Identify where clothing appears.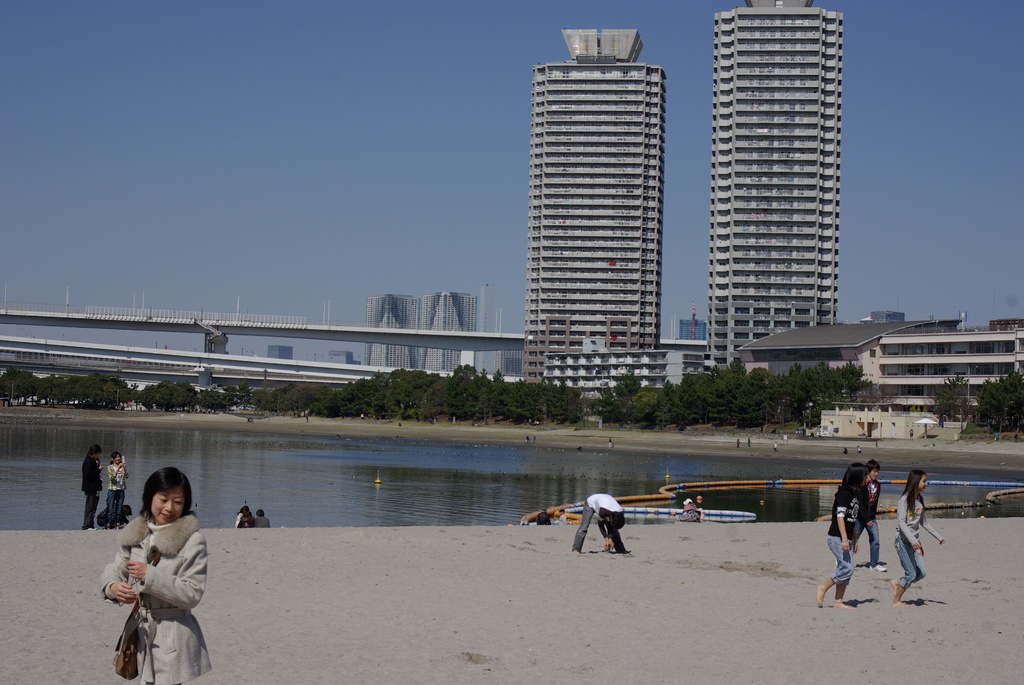
Appears at rect(570, 494, 625, 556).
